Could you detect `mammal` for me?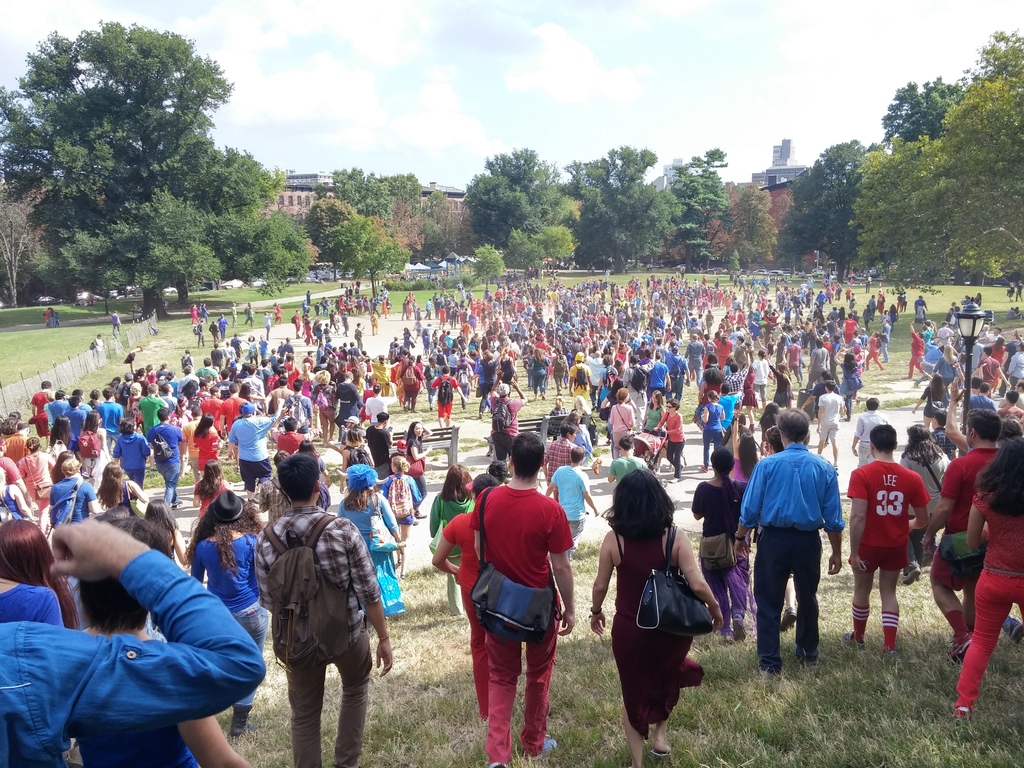
Detection result: [44,306,49,326].
